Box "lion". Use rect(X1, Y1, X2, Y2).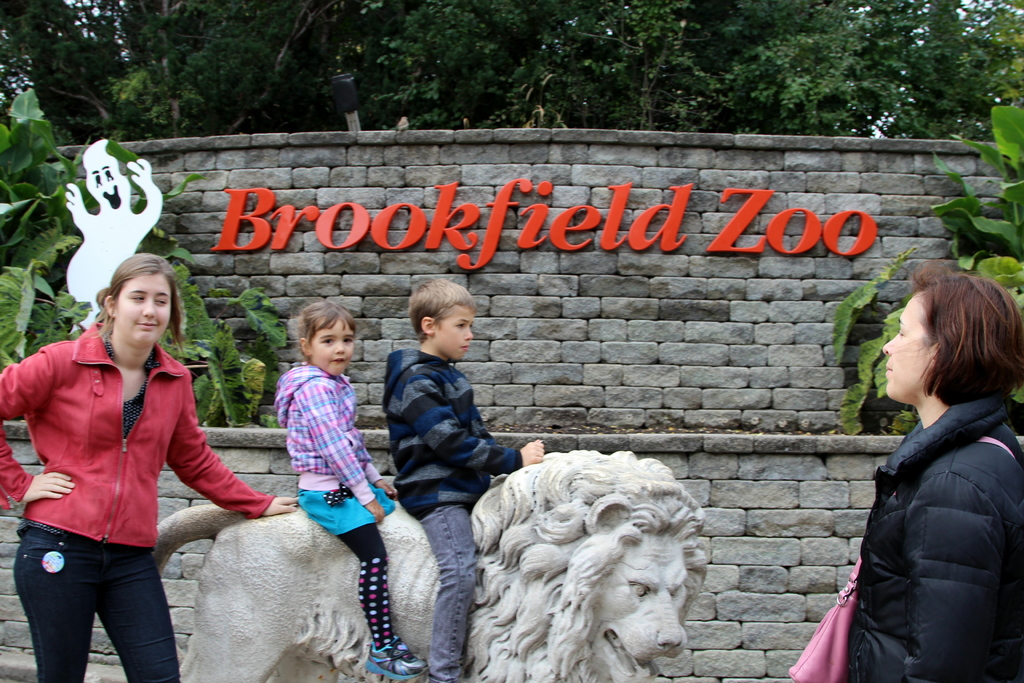
rect(154, 446, 707, 682).
